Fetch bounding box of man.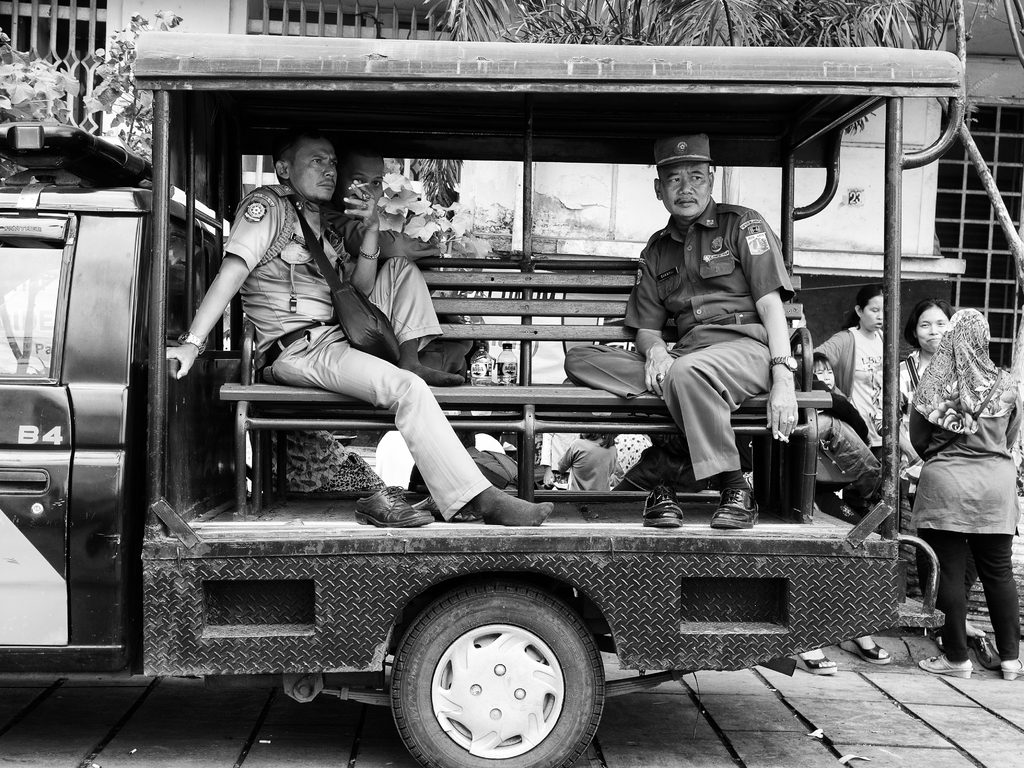
Bbox: (605,154,820,534).
